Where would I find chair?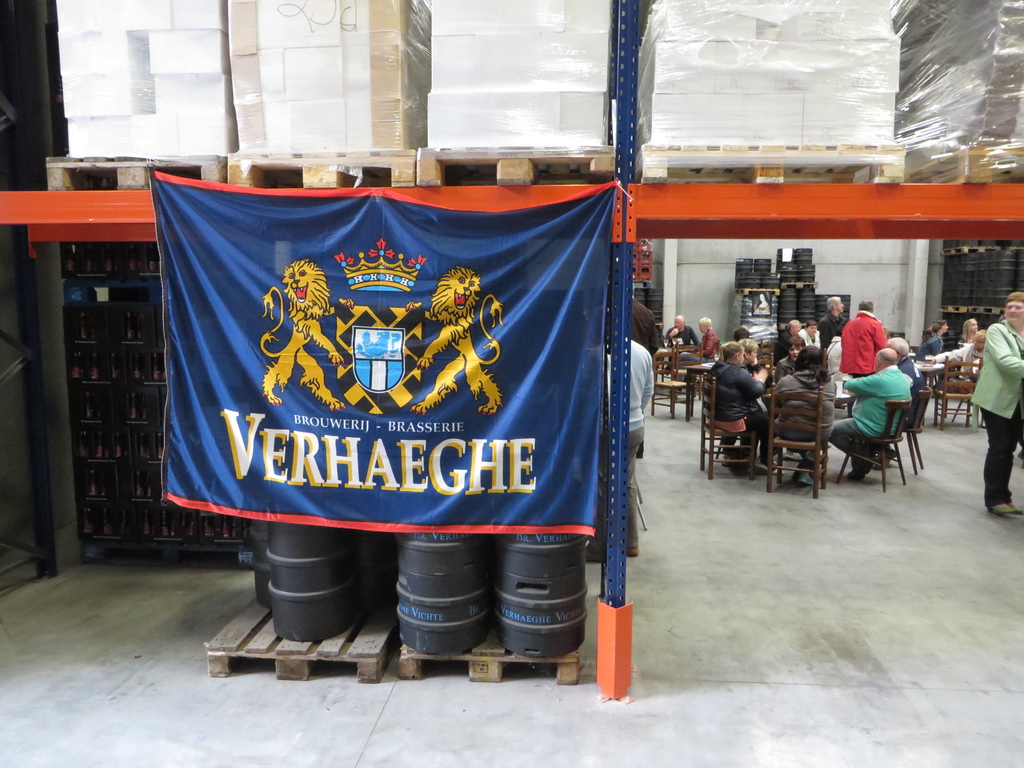
At [left=898, top=388, right=930, bottom=474].
